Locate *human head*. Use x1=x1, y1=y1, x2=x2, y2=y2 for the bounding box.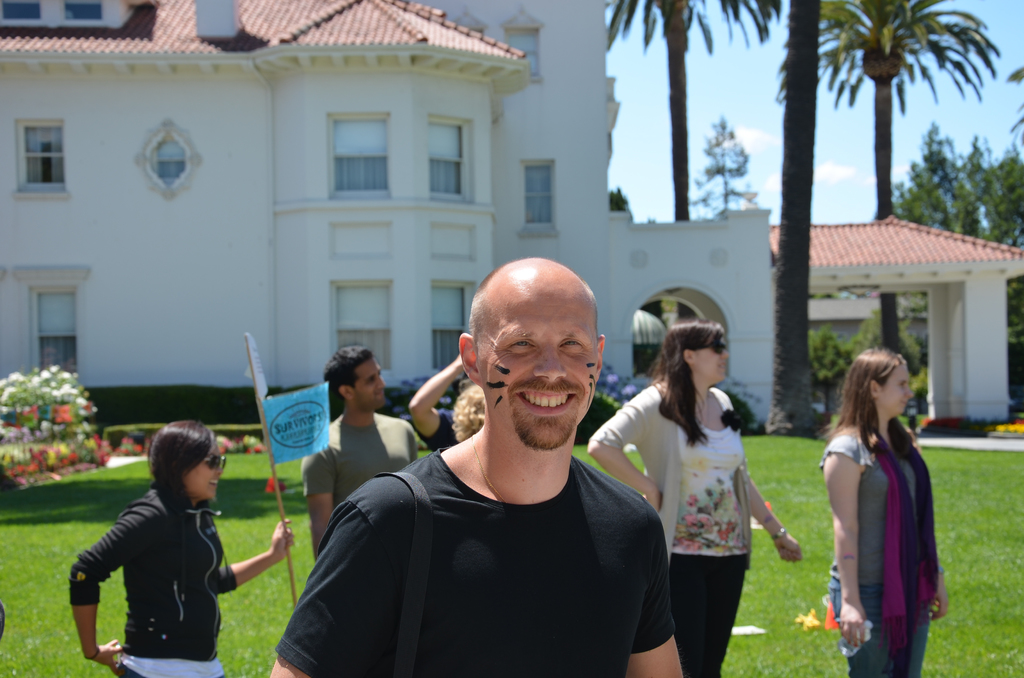
x1=456, y1=255, x2=602, y2=449.
